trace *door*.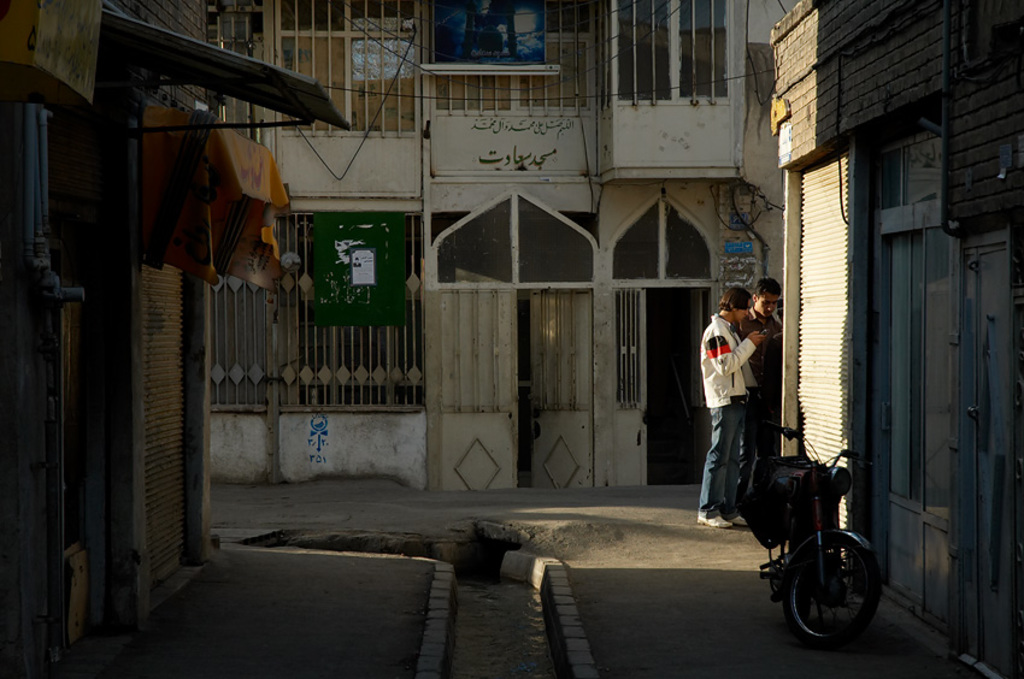
Traced to locate(611, 287, 652, 484).
